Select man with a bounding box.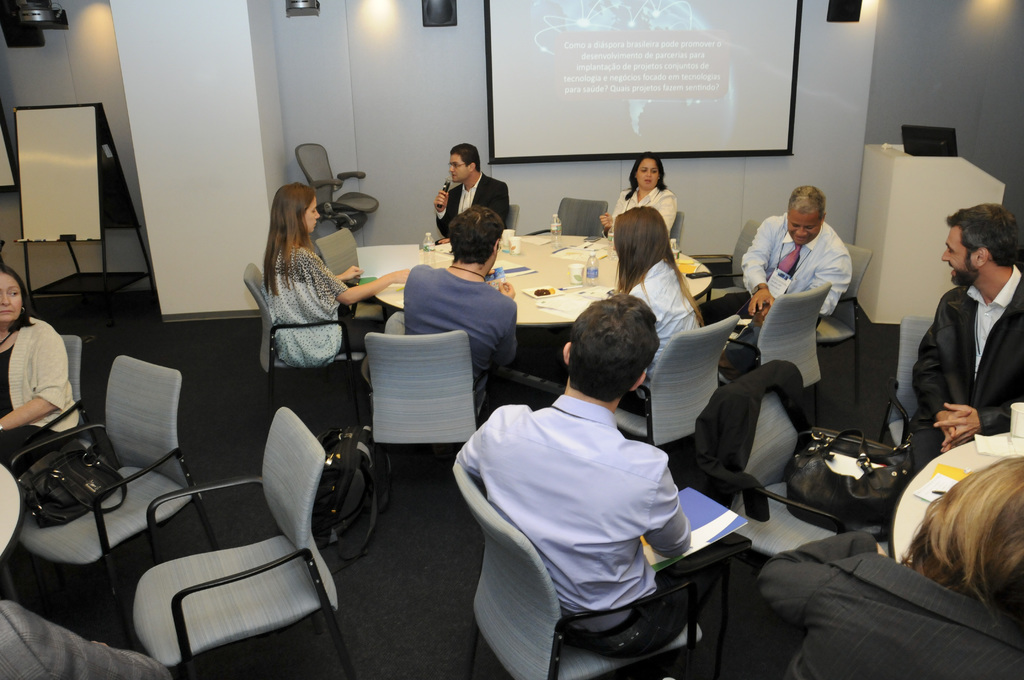
[395, 200, 522, 429].
